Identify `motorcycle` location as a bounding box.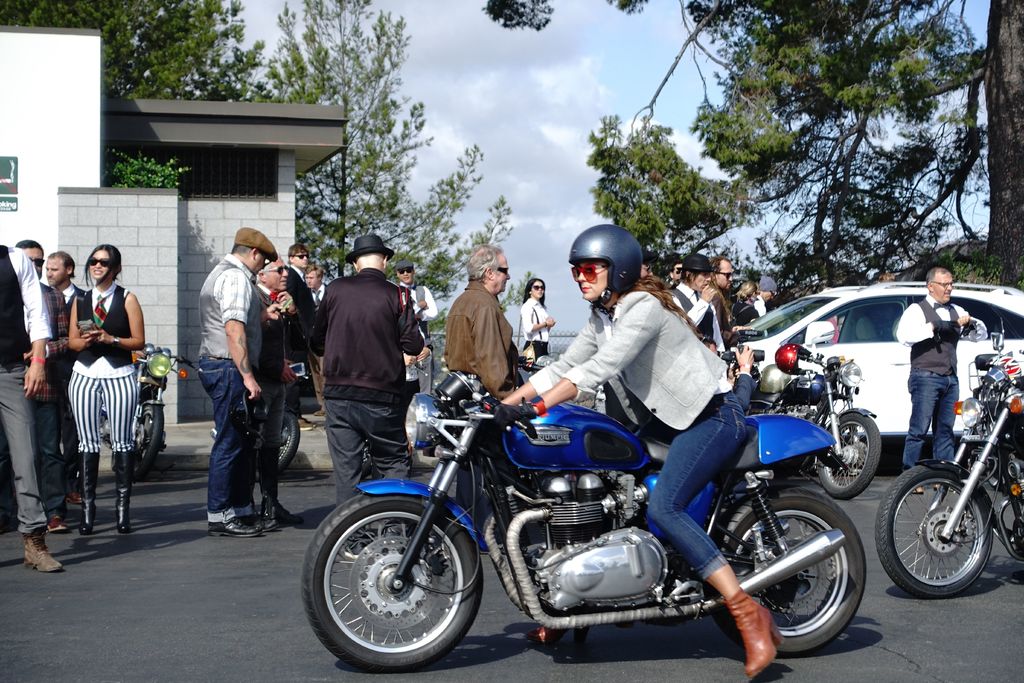
<box>750,366,881,500</box>.
